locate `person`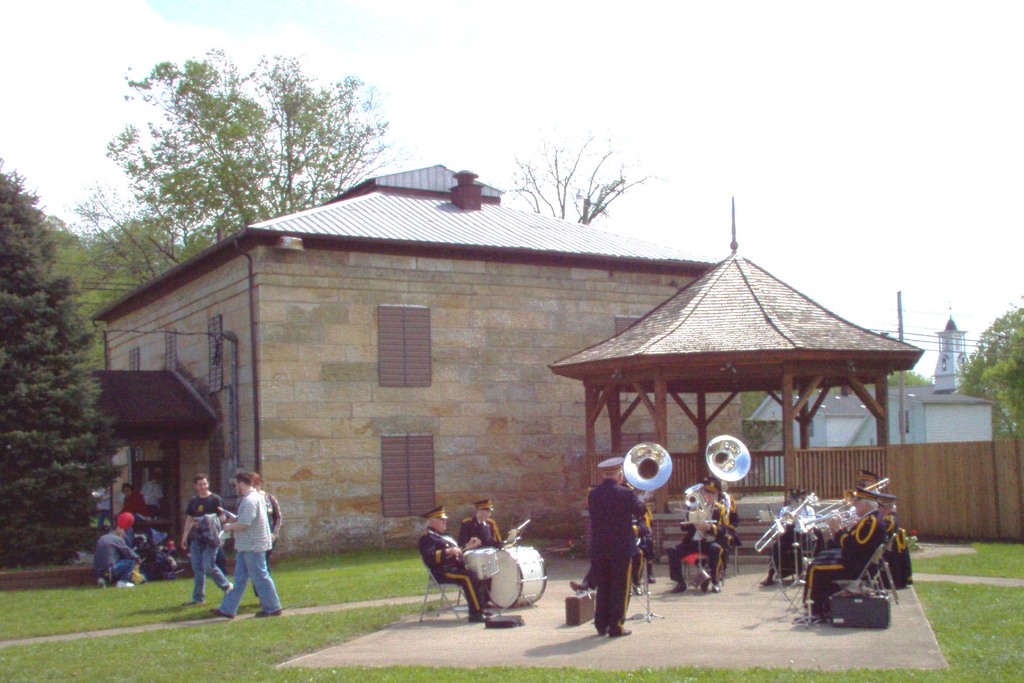
x1=585 y1=458 x2=648 y2=636
